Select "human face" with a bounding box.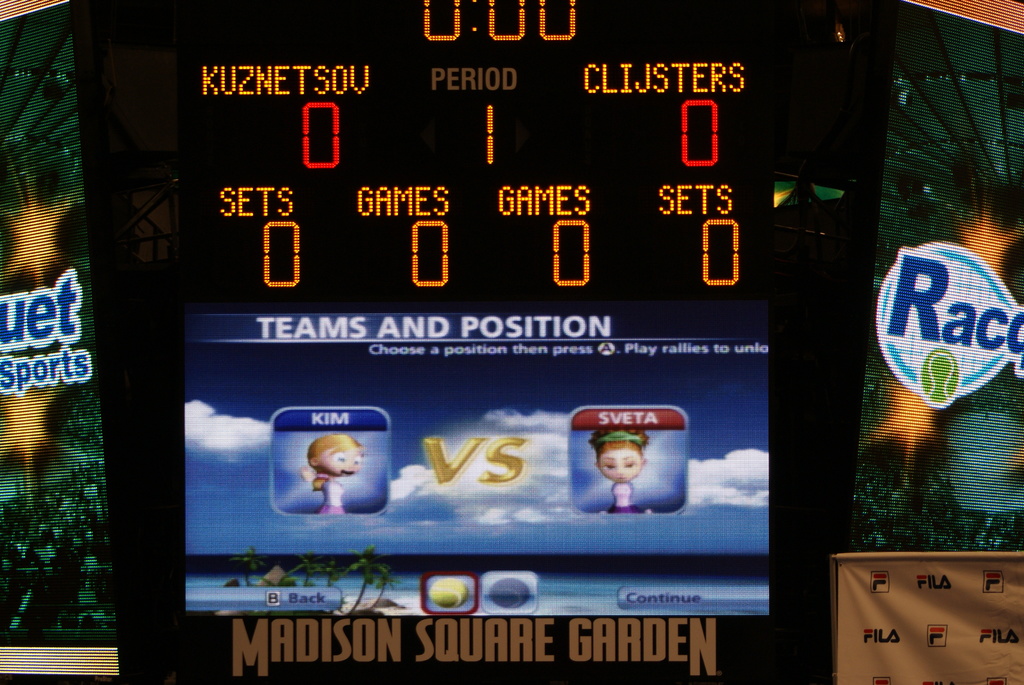
box=[323, 446, 362, 476].
